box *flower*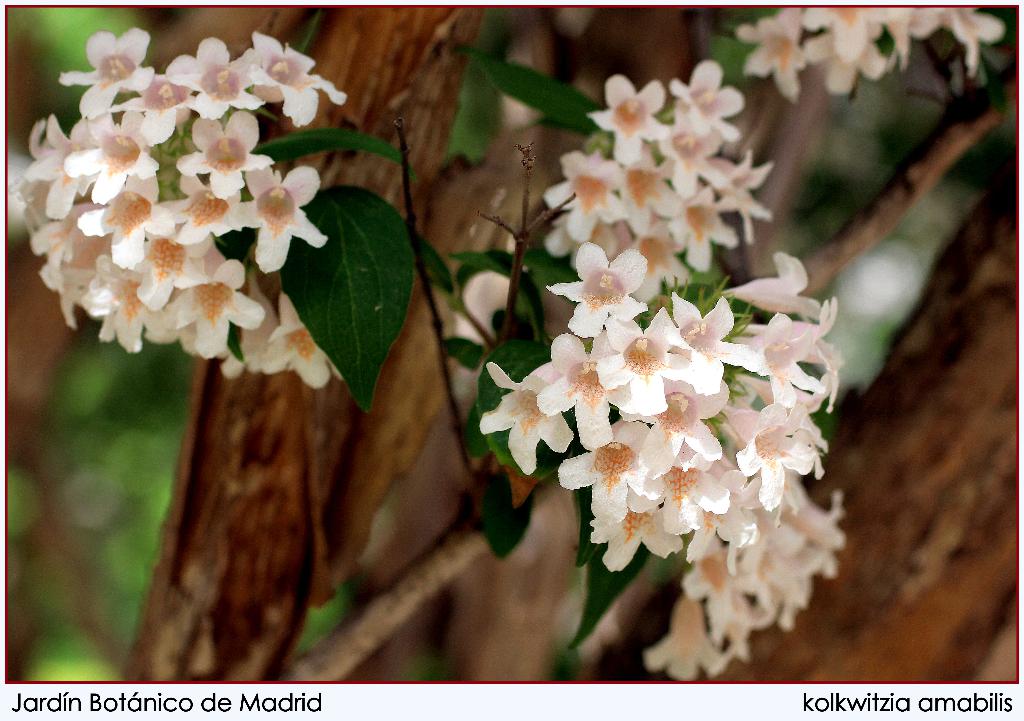
476 357 575 481
